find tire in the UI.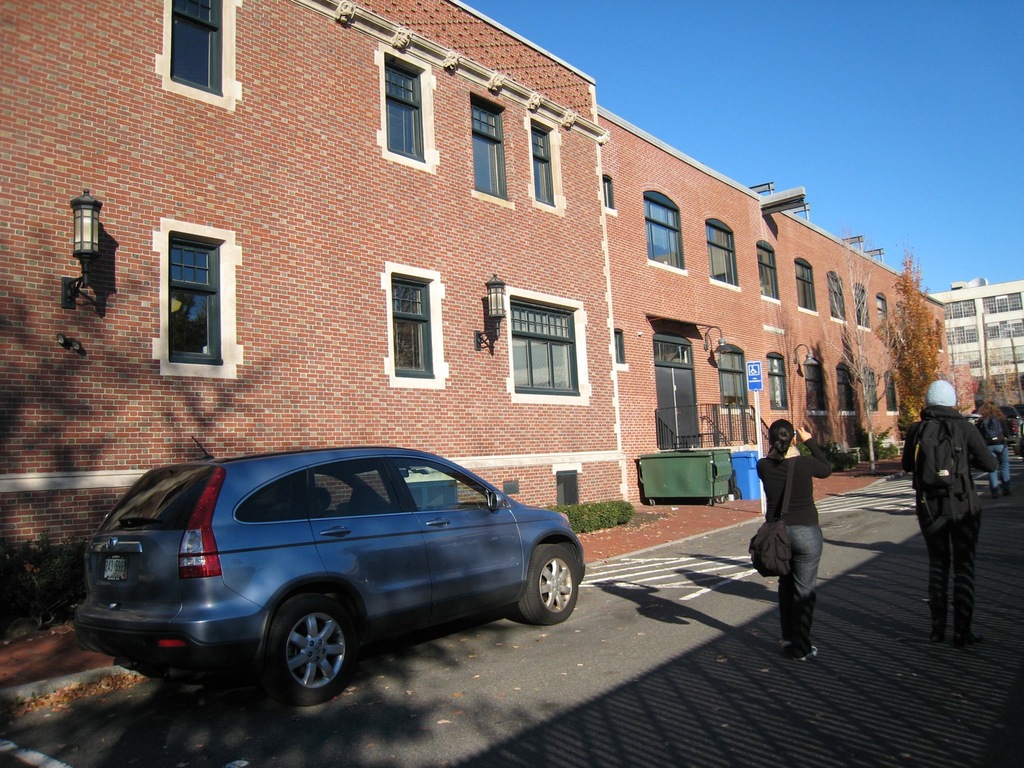
UI element at detection(718, 495, 726, 503).
